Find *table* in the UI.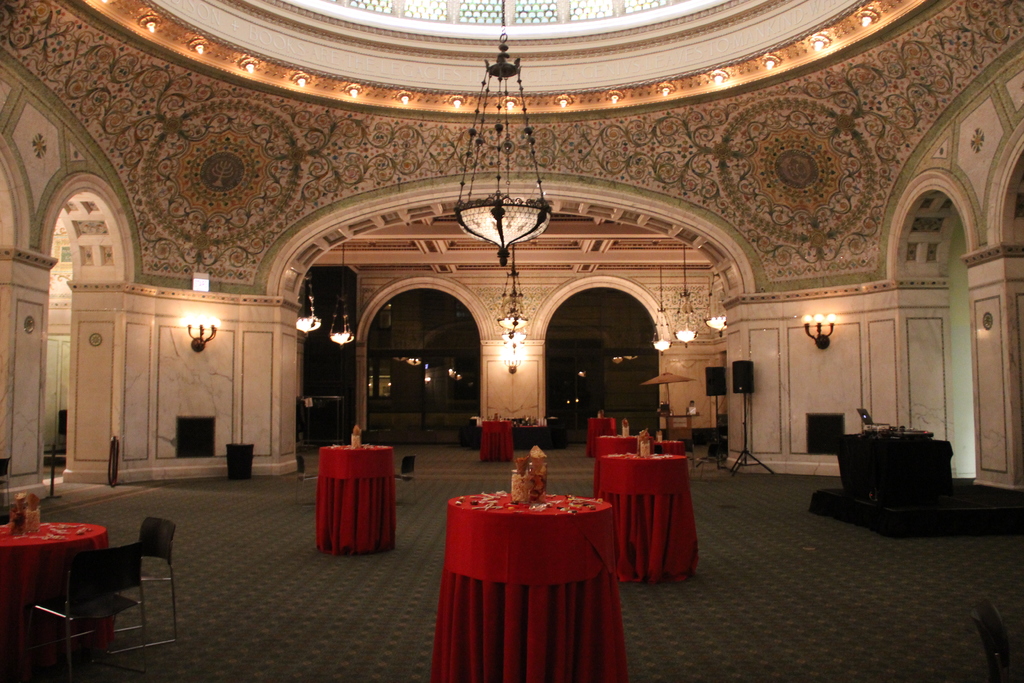
UI element at 838/429/958/509.
